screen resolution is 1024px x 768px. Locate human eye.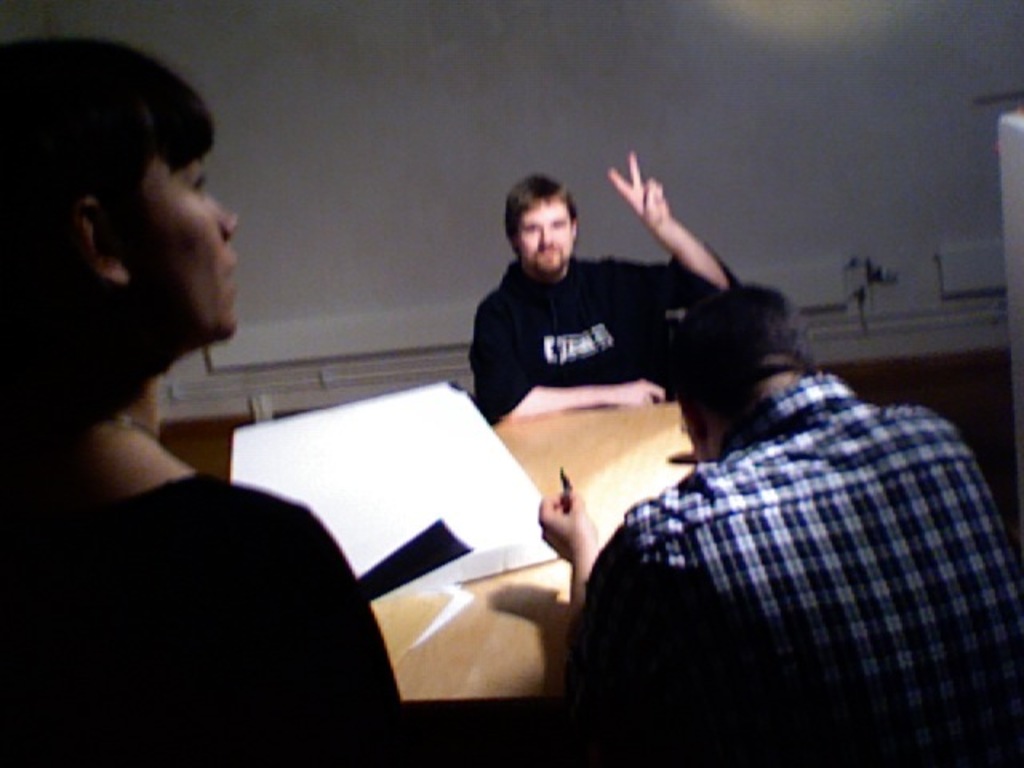
Rect(550, 219, 566, 229).
